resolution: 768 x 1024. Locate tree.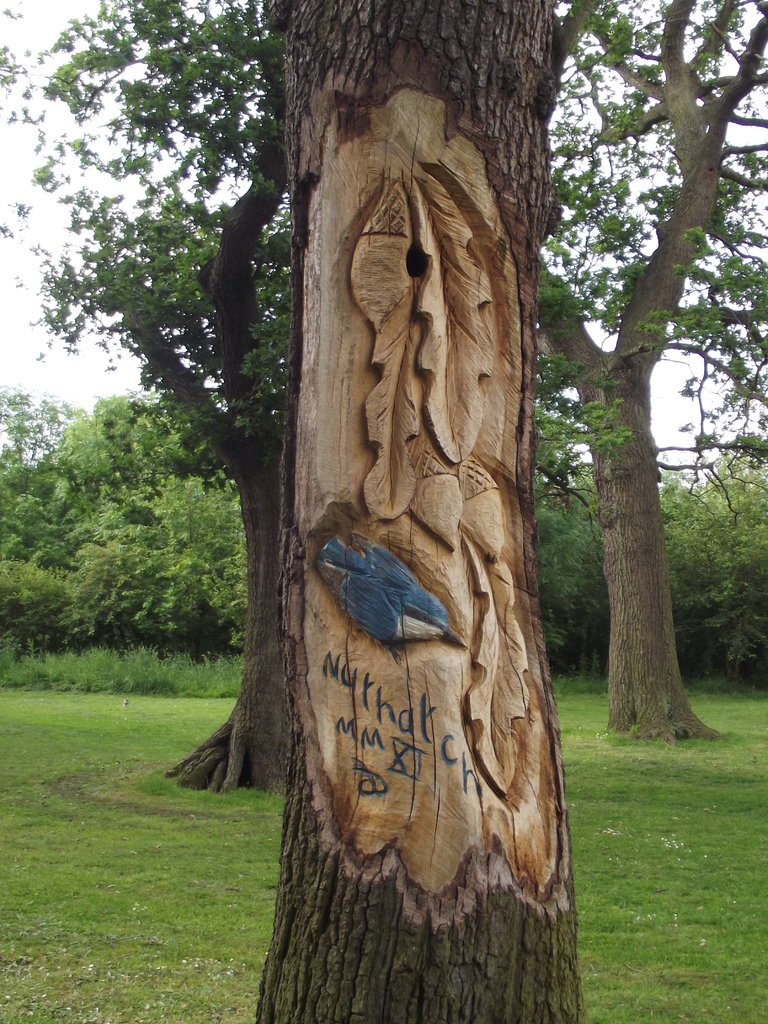
select_region(660, 447, 767, 690).
